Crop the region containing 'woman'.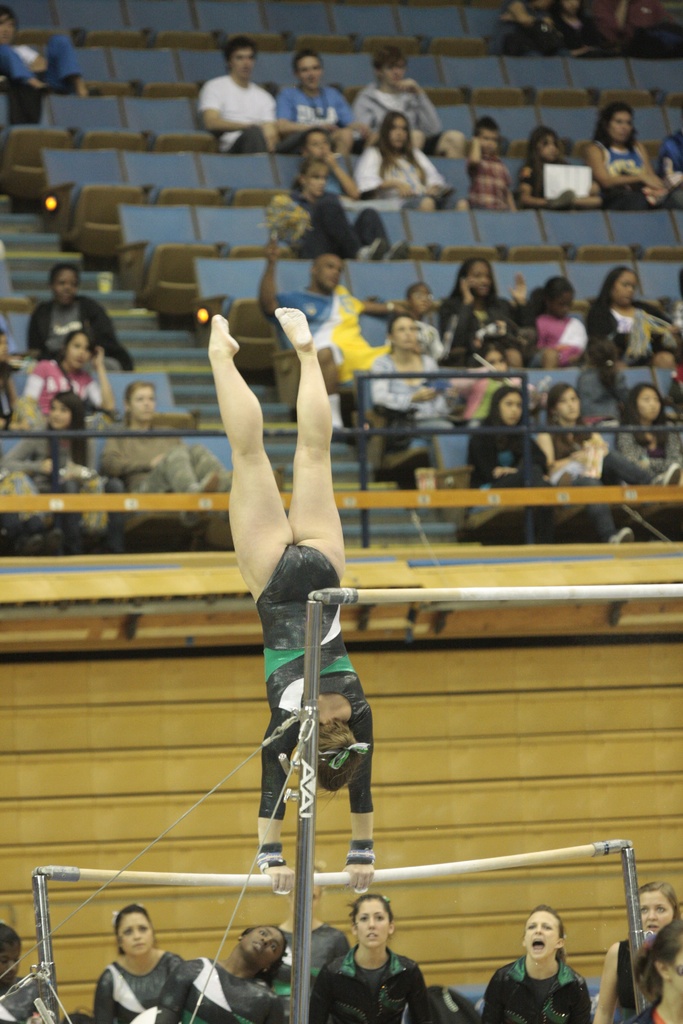
Crop region: box=[586, 99, 679, 205].
